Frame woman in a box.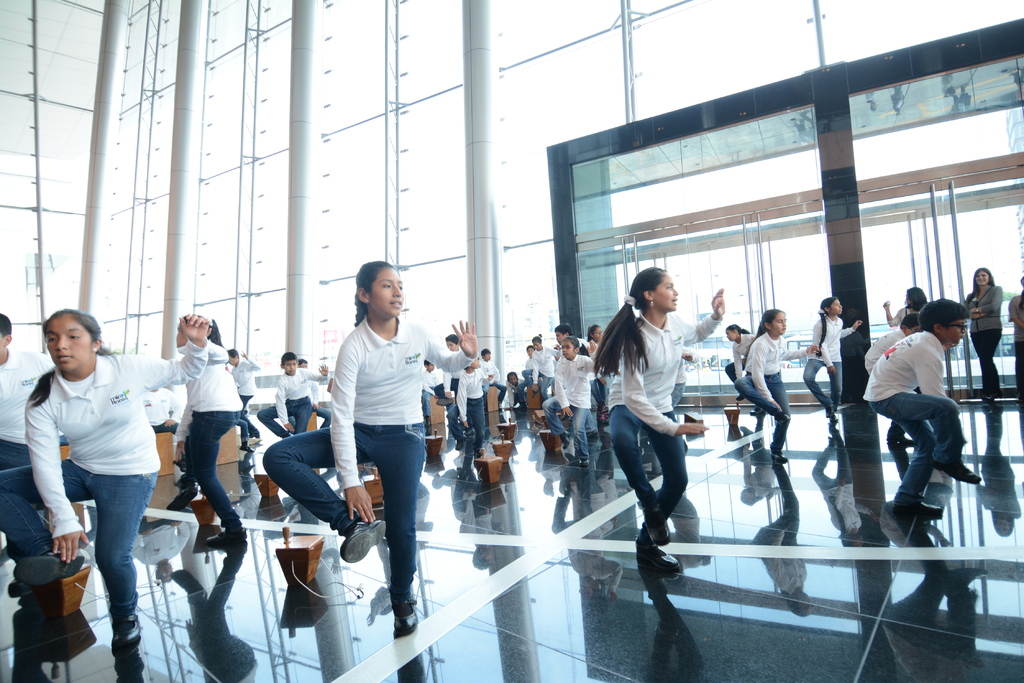
(left=260, top=259, right=475, bottom=633).
